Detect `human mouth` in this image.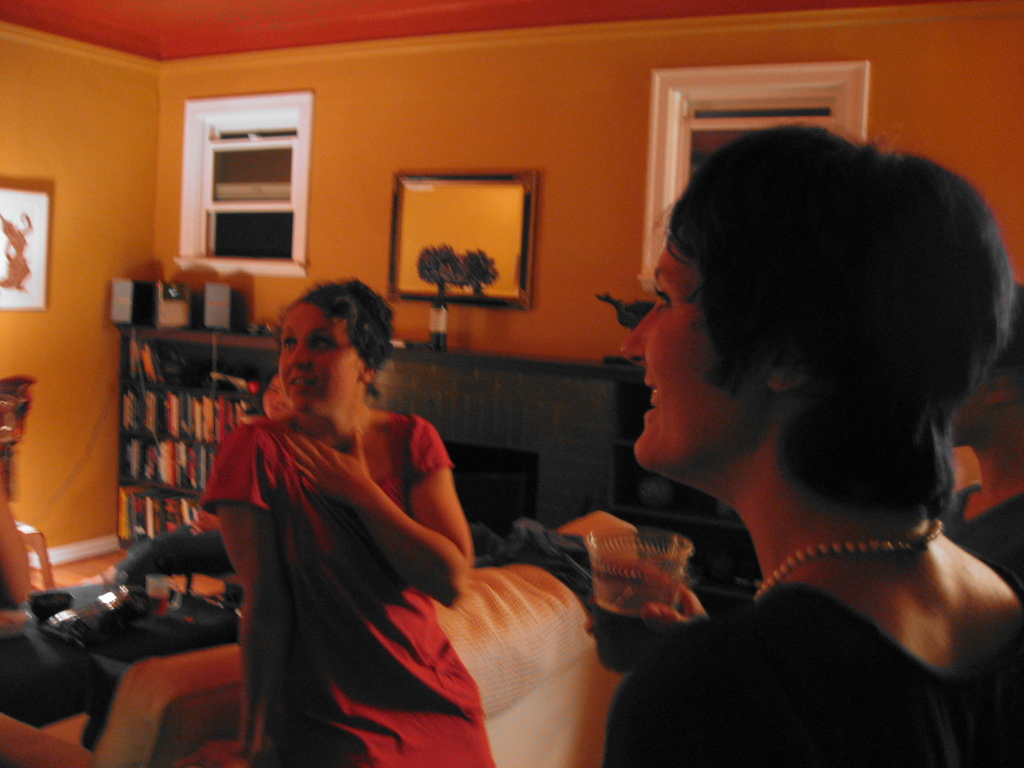
Detection: box=[643, 375, 666, 426].
